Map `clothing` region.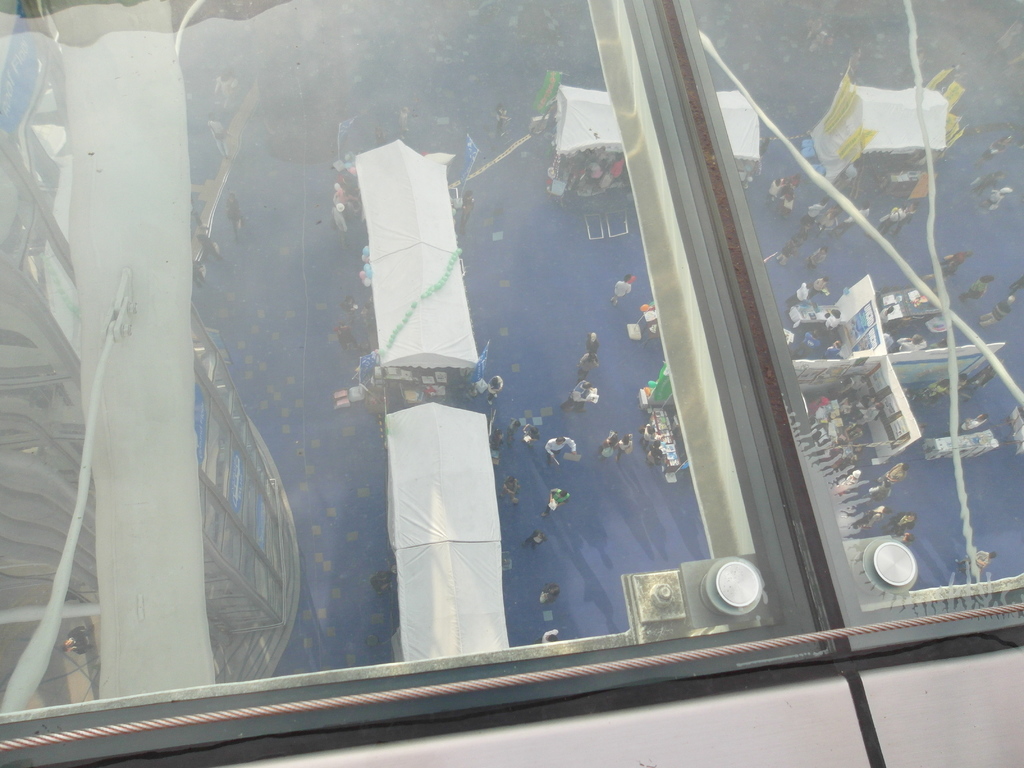
Mapped to Rect(620, 442, 634, 458).
